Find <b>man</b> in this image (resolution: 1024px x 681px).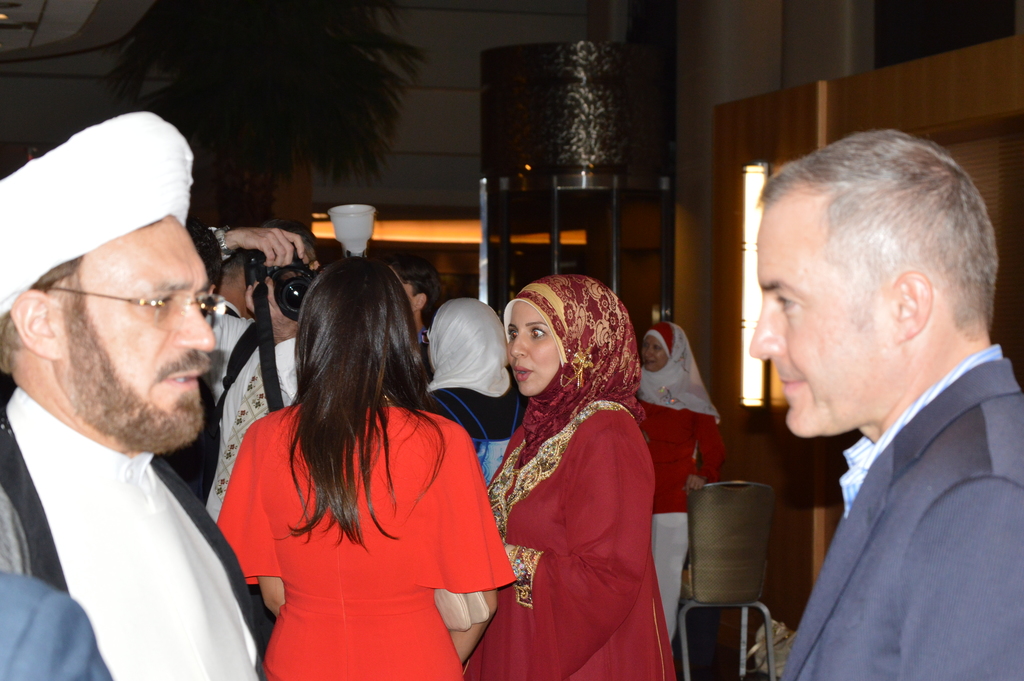
crop(0, 113, 269, 680).
